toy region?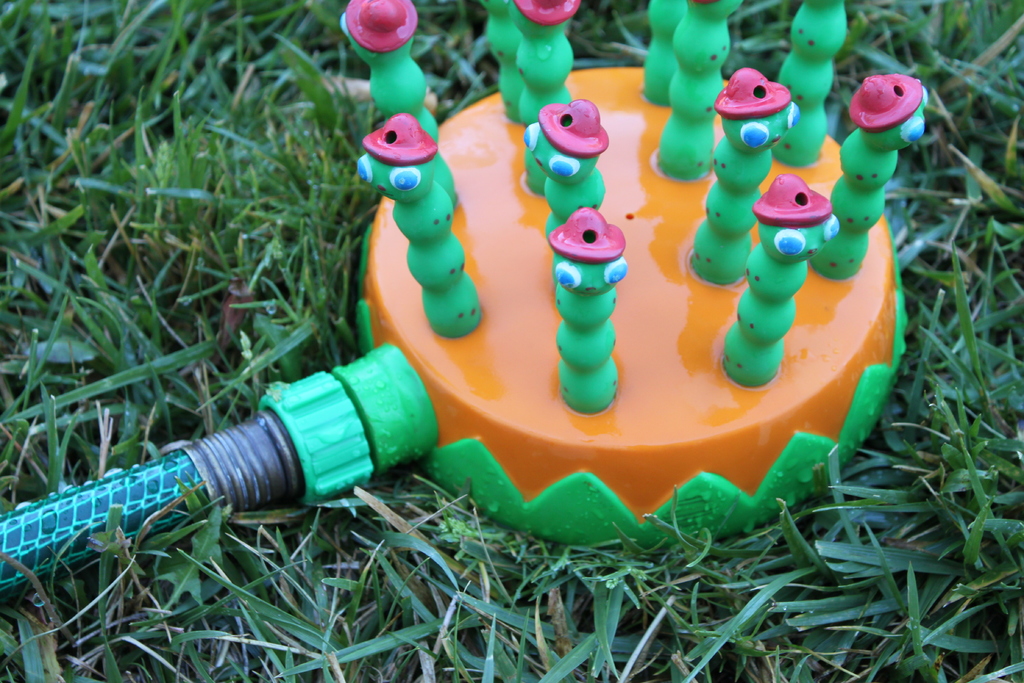
(left=352, top=105, right=493, bottom=336)
